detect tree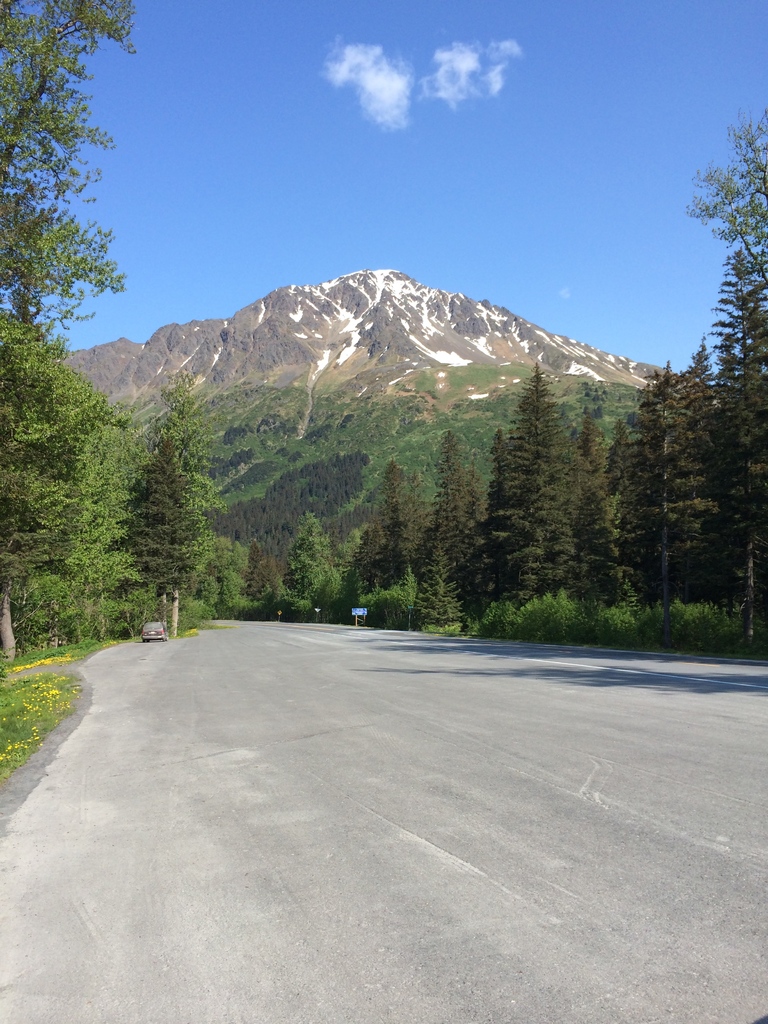
BBox(565, 368, 627, 625)
